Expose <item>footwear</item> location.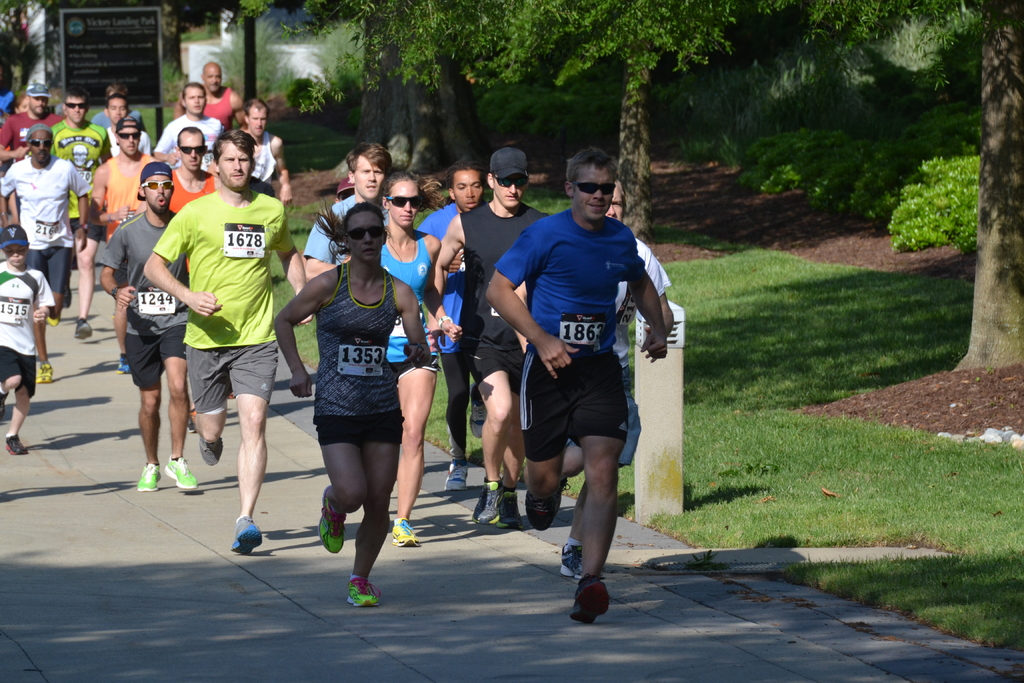
Exposed at x1=317 y1=484 x2=347 y2=552.
